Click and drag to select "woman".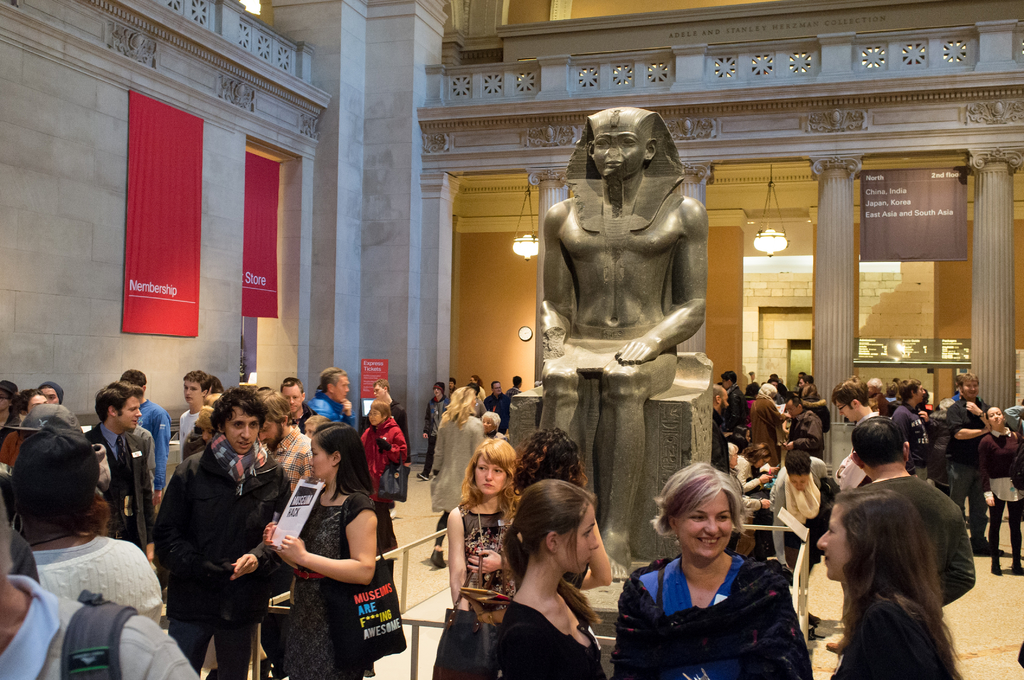
Selection: <region>813, 487, 965, 679</region>.
